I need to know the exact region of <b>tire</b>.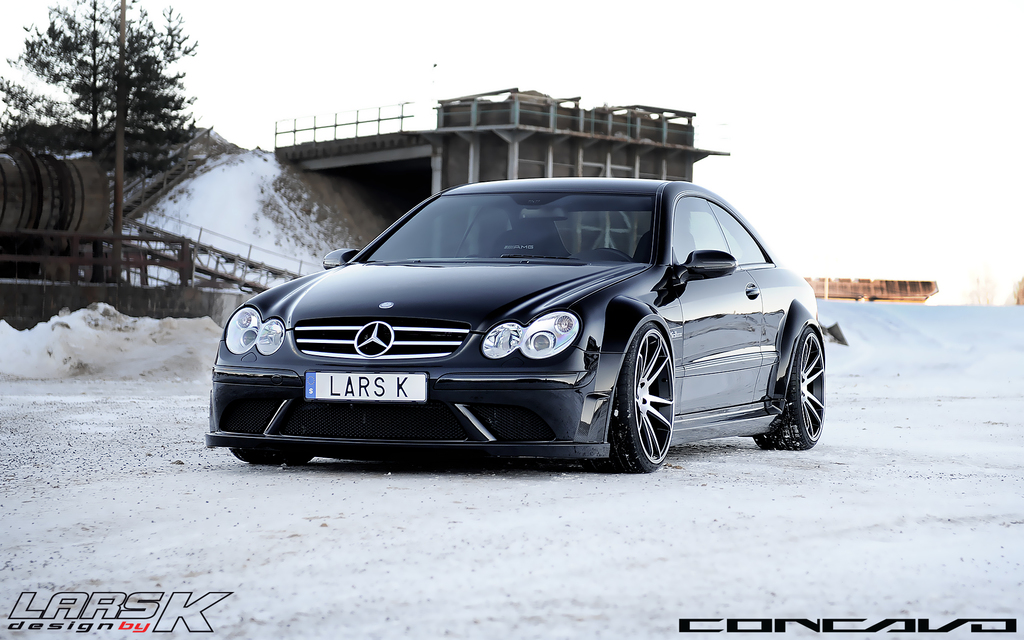
Region: 227:446:318:465.
